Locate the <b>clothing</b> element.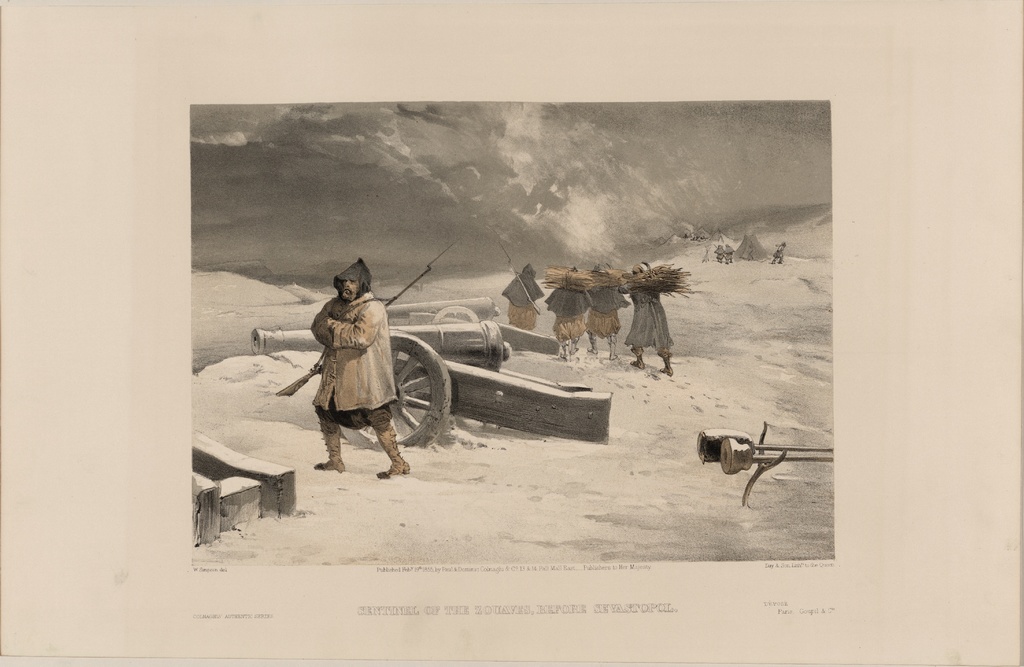
Element bbox: detection(716, 244, 723, 264).
